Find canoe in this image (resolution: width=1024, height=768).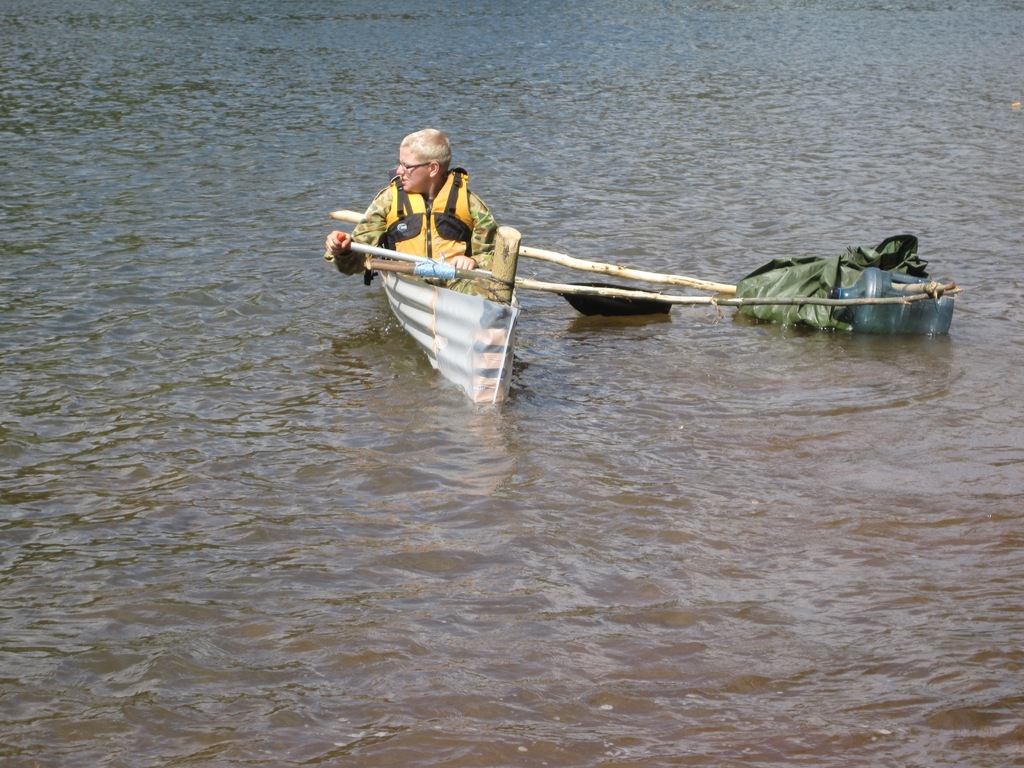
x1=381 y1=264 x2=518 y2=416.
